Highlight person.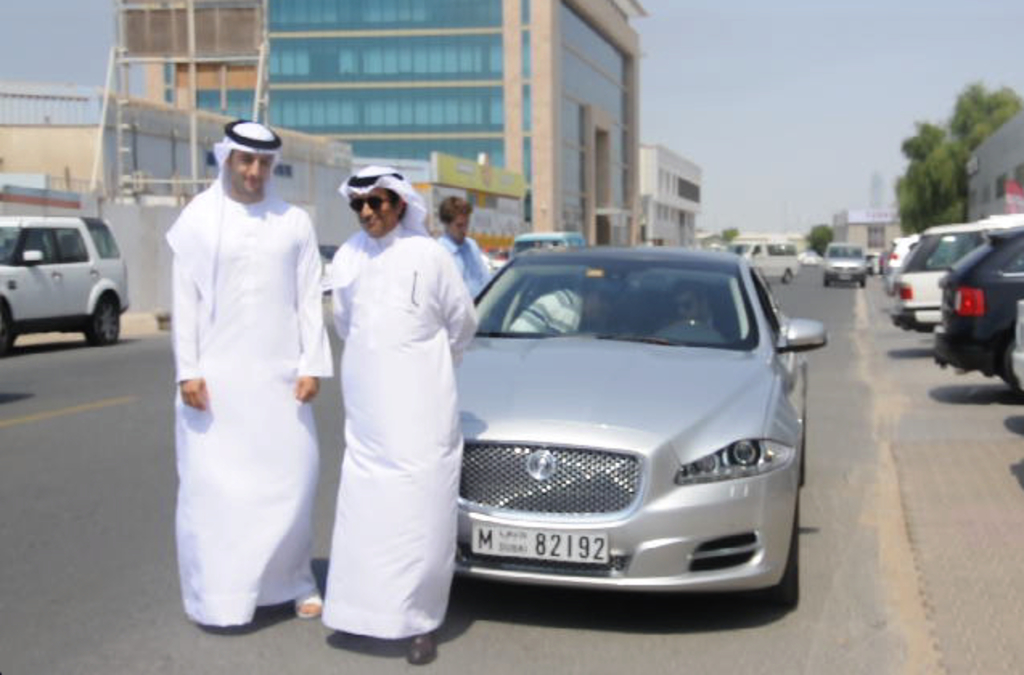
Highlighted region: box=[505, 288, 617, 333].
